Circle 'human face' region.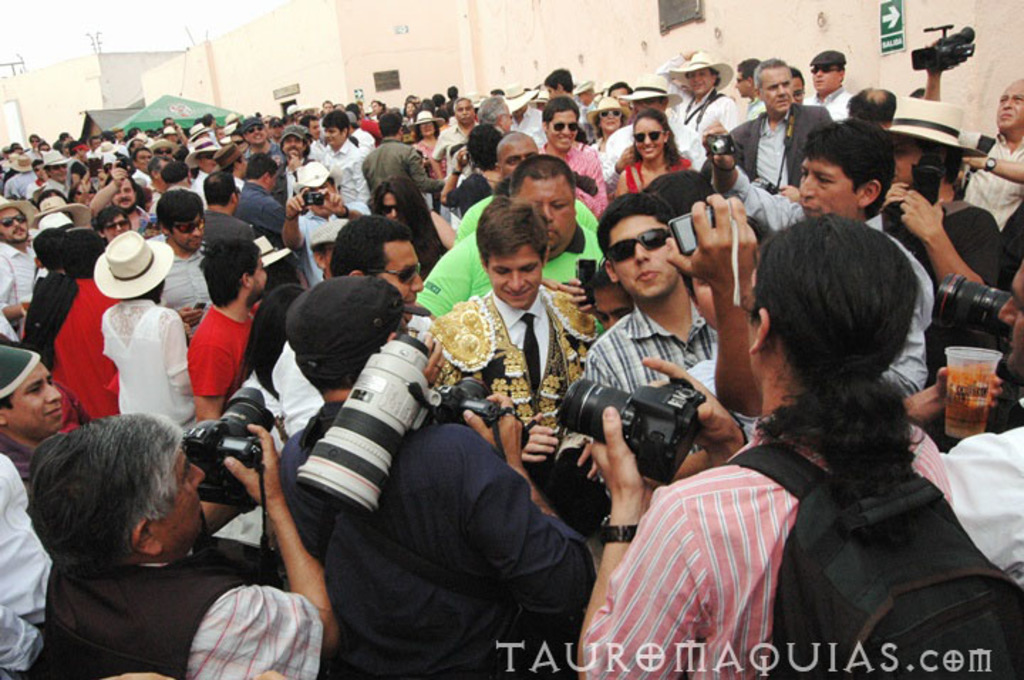
Region: BBox(998, 262, 1023, 374).
